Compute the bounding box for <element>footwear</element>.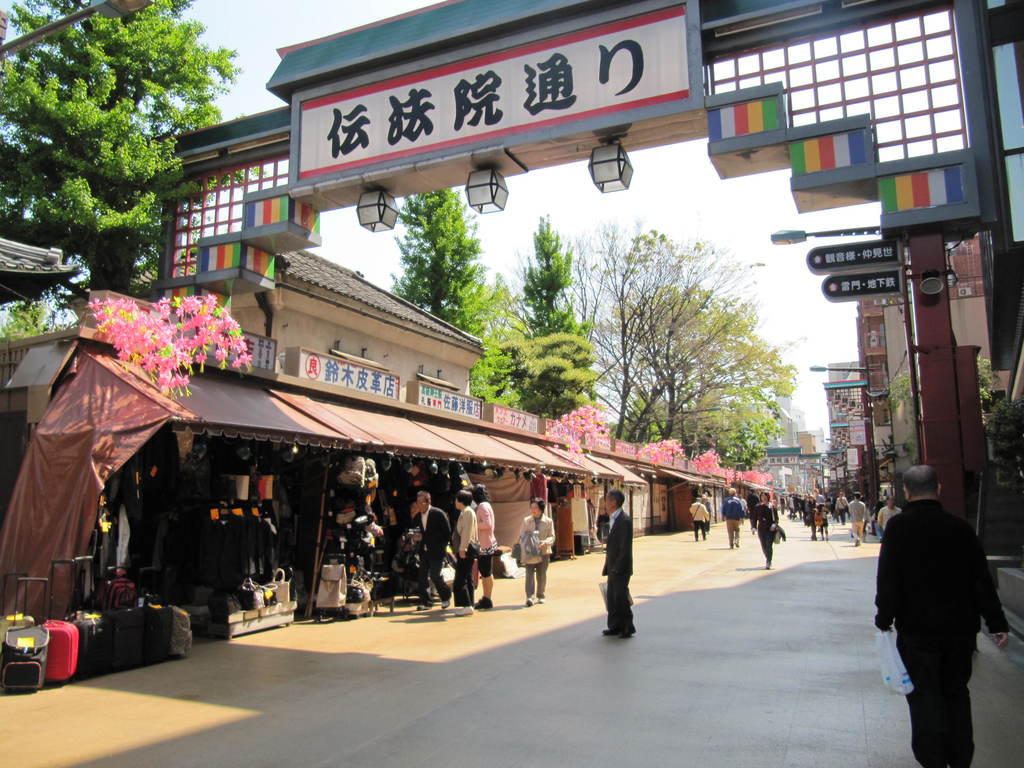
pyautogui.locateOnScreen(765, 565, 774, 572).
